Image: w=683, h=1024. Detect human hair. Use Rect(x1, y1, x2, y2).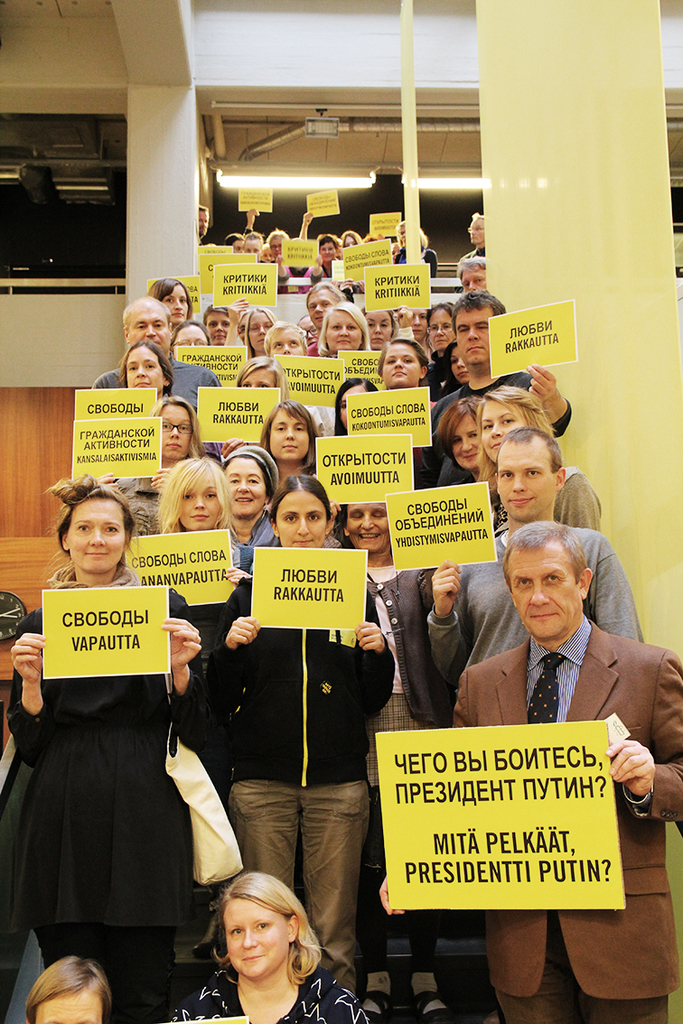
Rect(360, 302, 401, 340).
